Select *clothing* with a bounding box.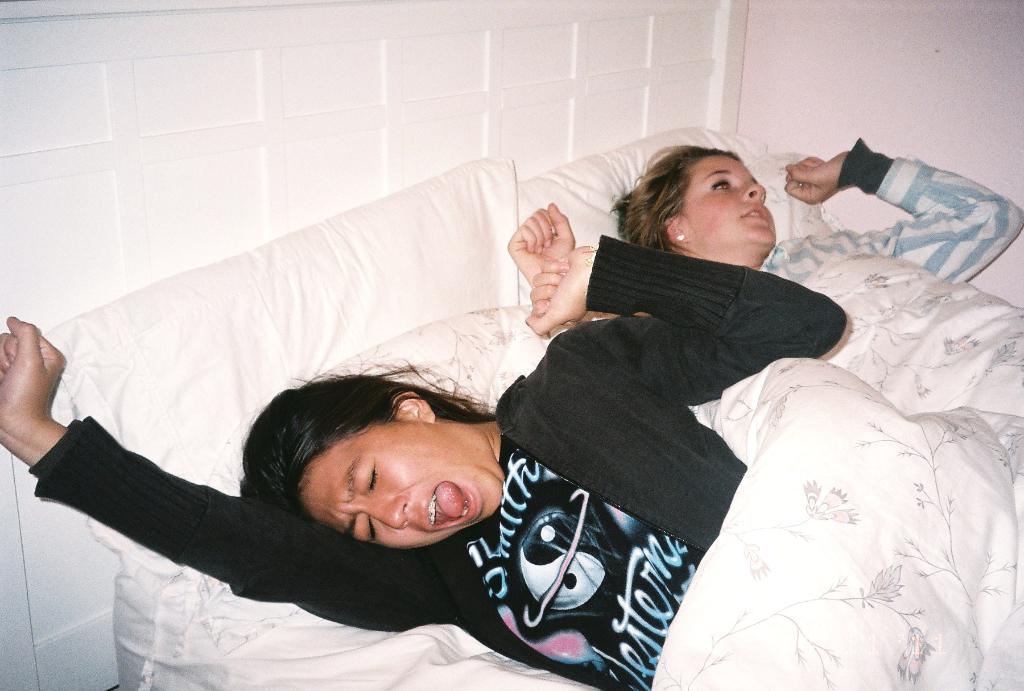
bbox=[743, 134, 1023, 284].
